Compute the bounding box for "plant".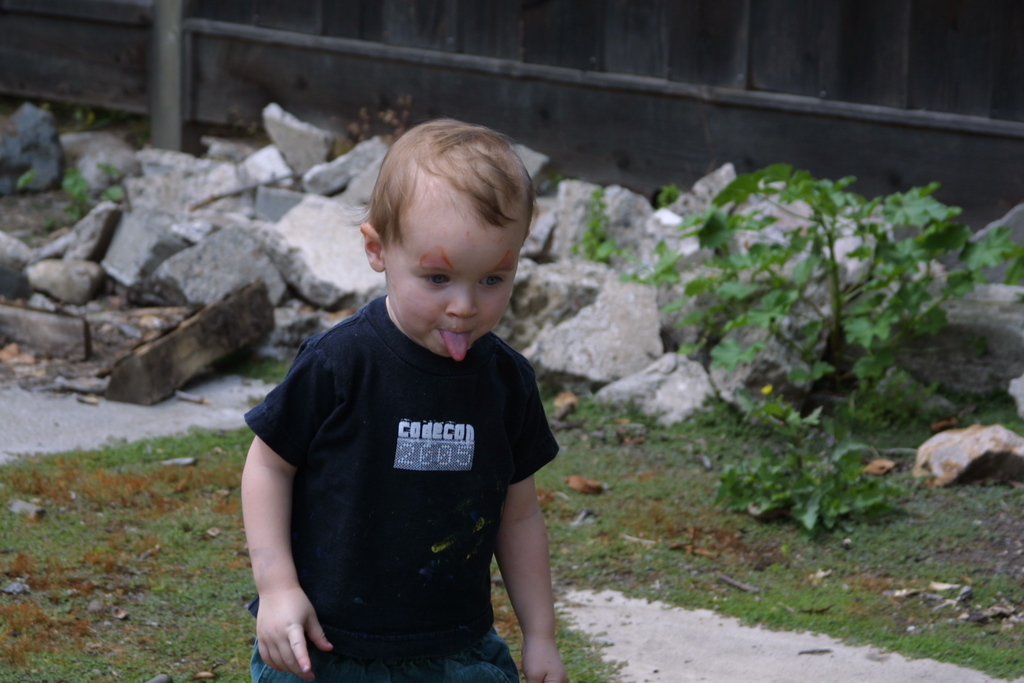
detection(545, 140, 956, 498).
